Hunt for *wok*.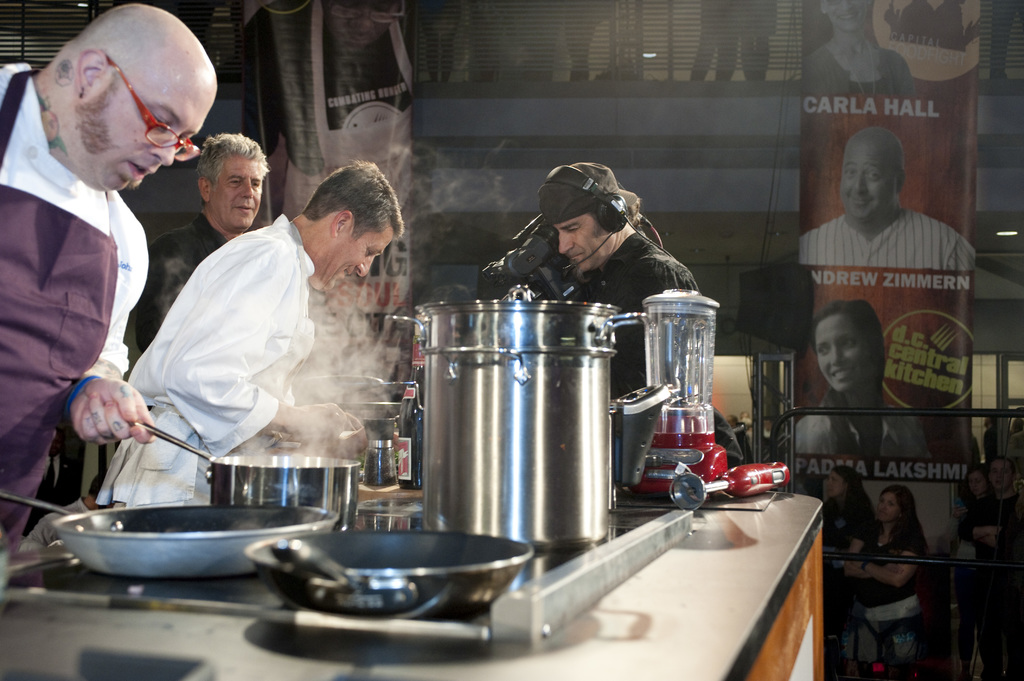
Hunted down at box(0, 494, 343, 575).
